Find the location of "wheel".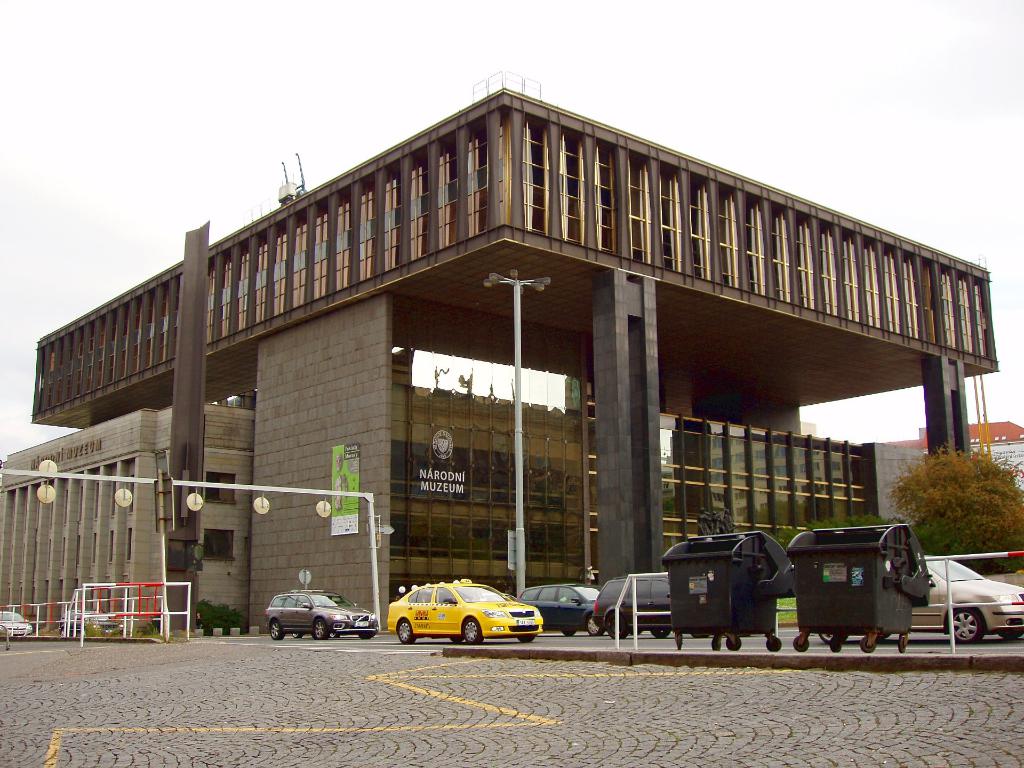
Location: box(399, 620, 413, 644).
